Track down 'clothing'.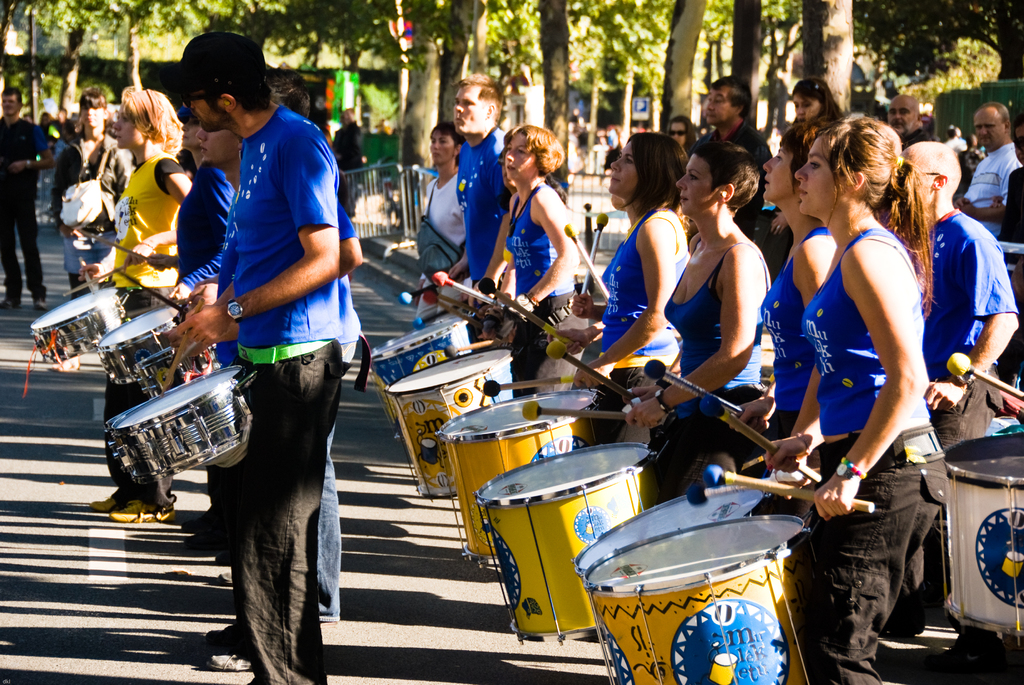
Tracked to 461,129,500,281.
